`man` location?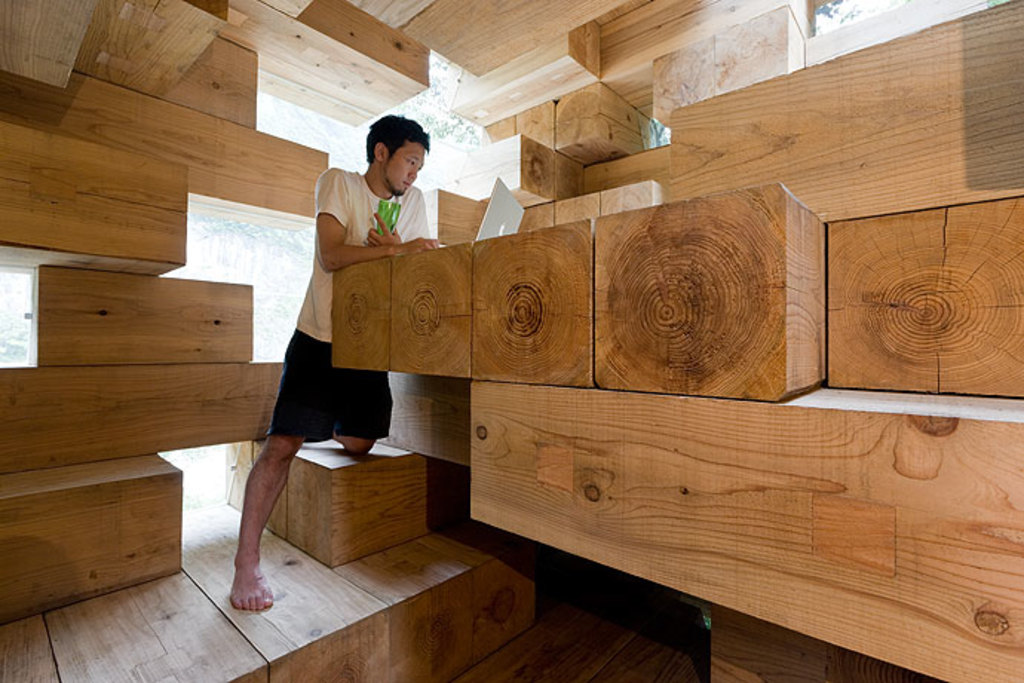
(x1=227, y1=137, x2=451, y2=543)
